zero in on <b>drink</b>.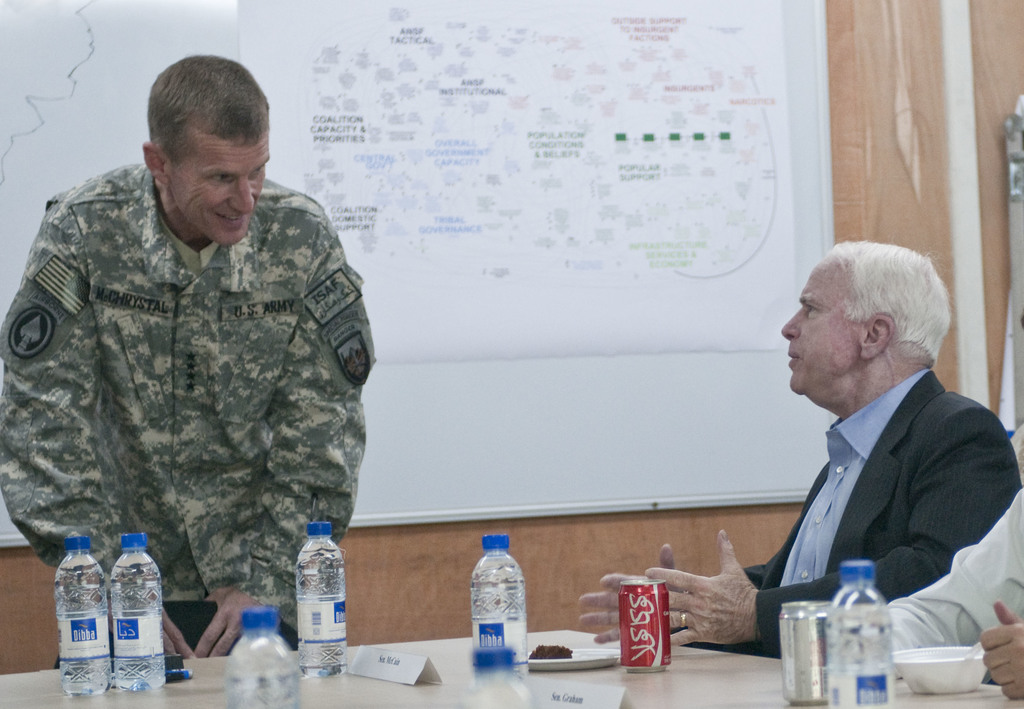
Zeroed in: pyautogui.locateOnScreen(54, 539, 112, 695).
